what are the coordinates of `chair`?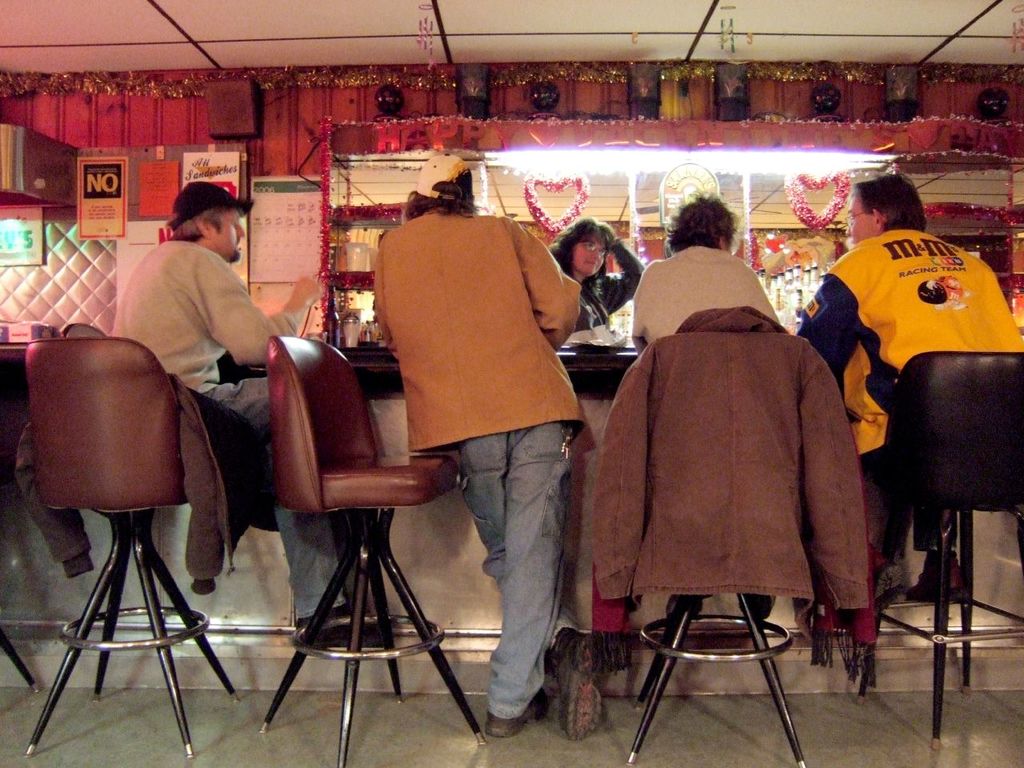
l=854, t=350, r=1023, b=746.
